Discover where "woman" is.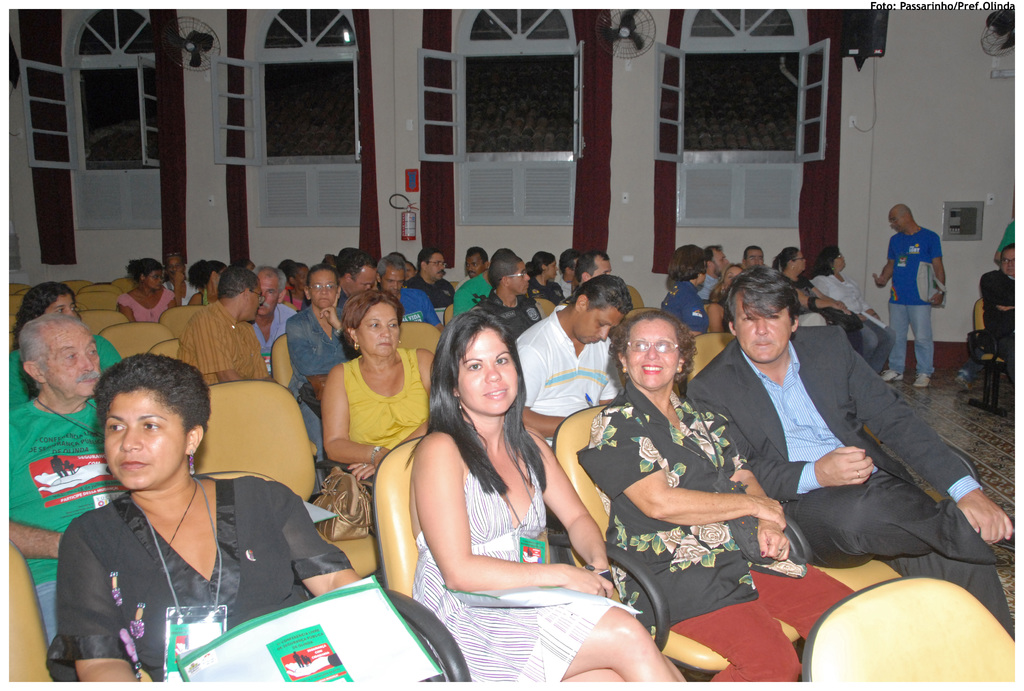
Discovered at 44/351/358/681.
